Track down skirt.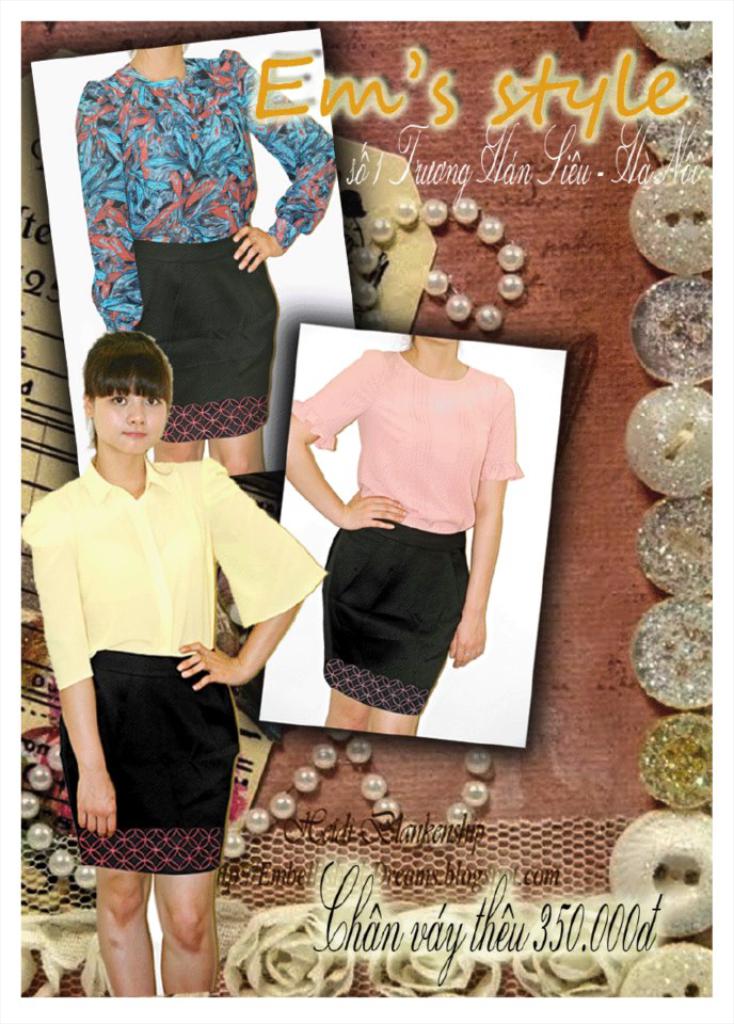
Tracked to region(53, 652, 242, 878).
